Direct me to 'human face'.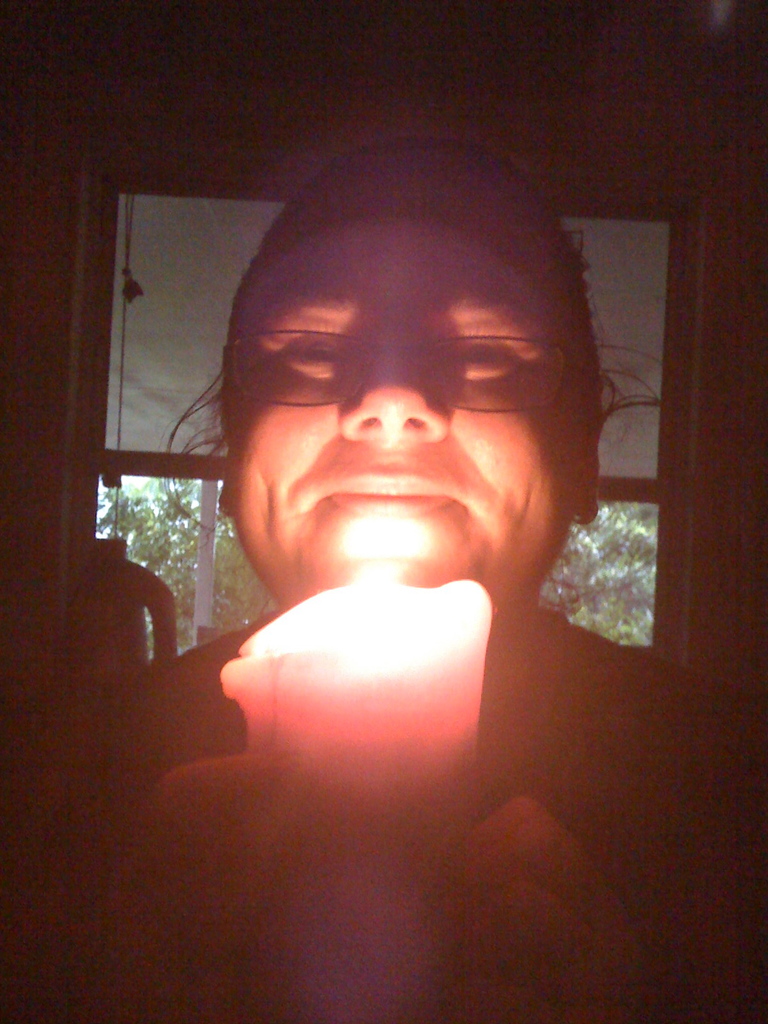
Direction: 225/217/591/586.
